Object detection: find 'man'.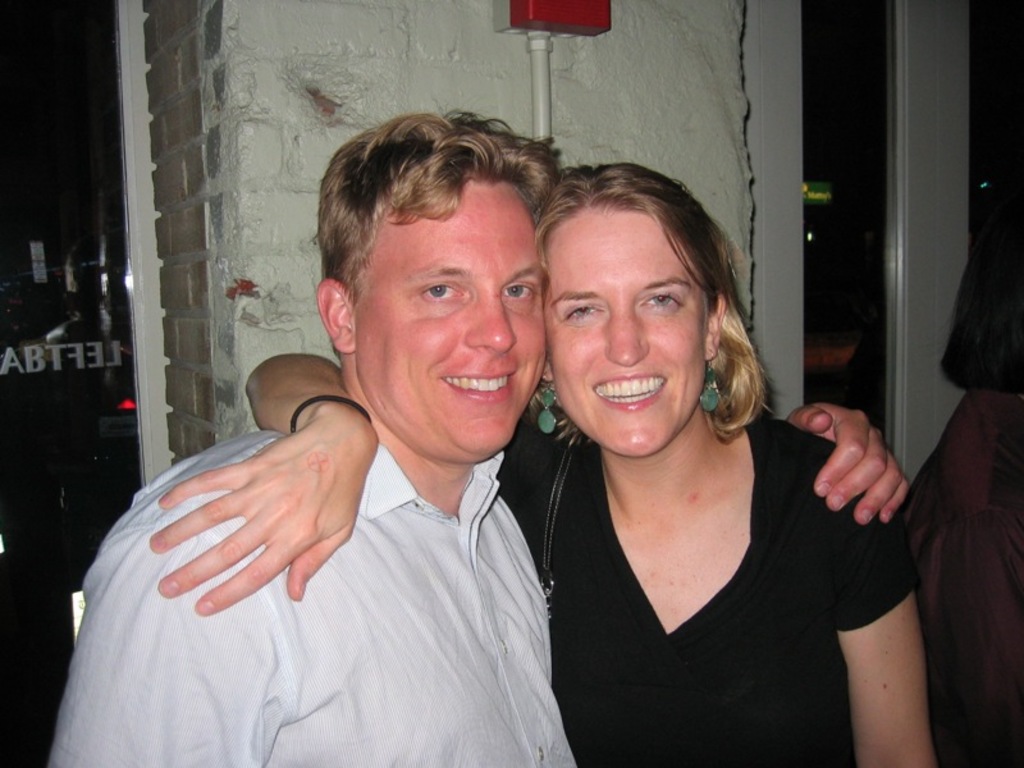
[x1=55, y1=119, x2=867, y2=767].
